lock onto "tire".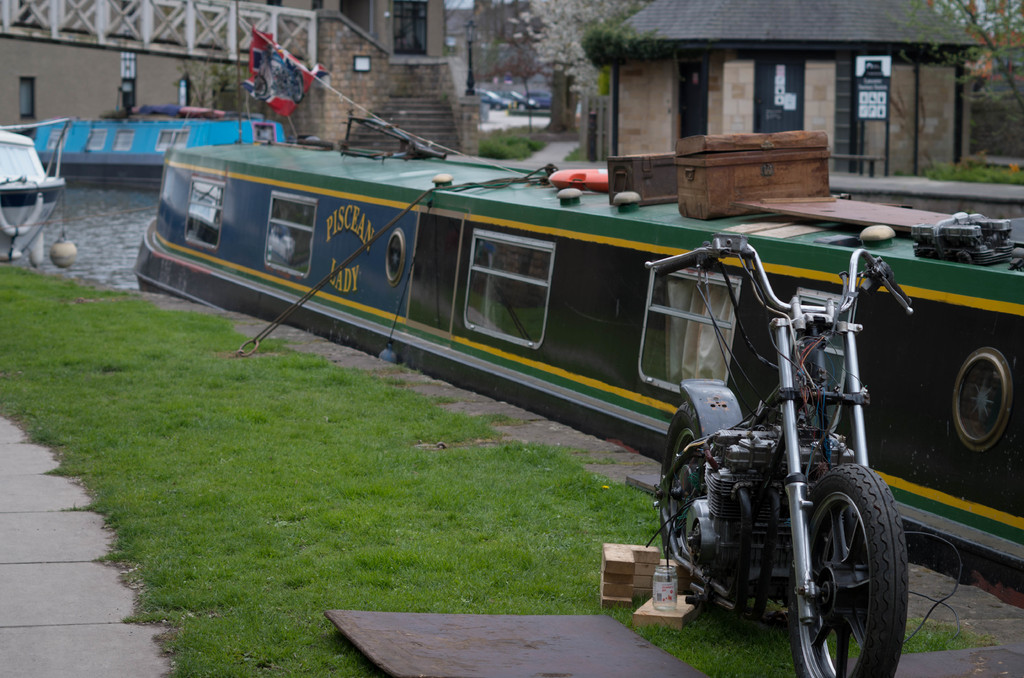
Locked: rect(945, 339, 1023, 460).
